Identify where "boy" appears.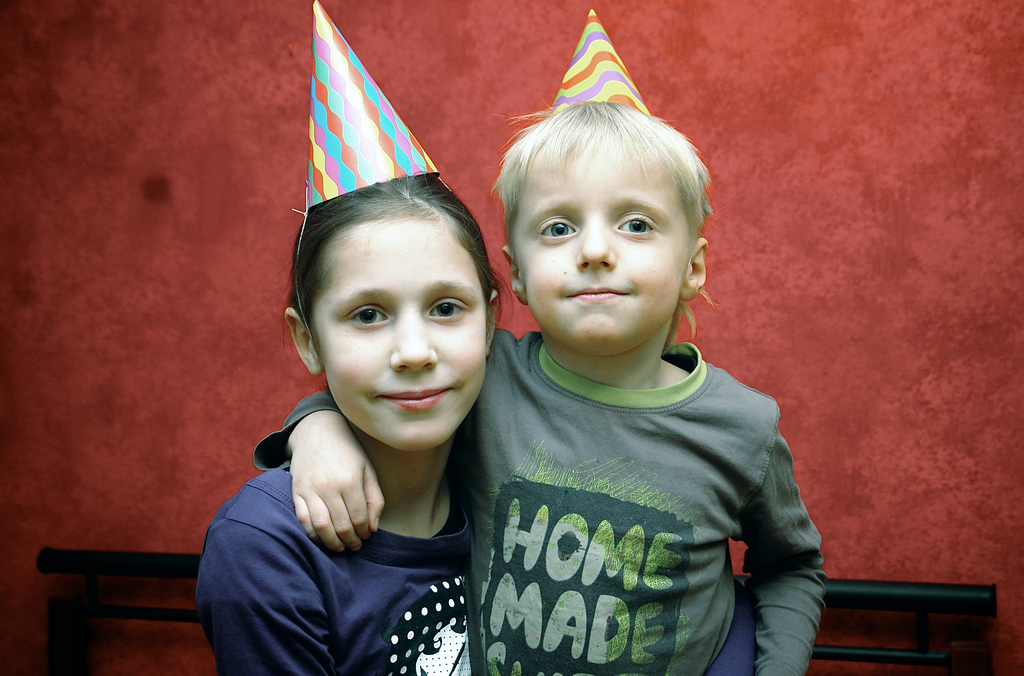
Appears at rect(232, 47, 818, 630).
